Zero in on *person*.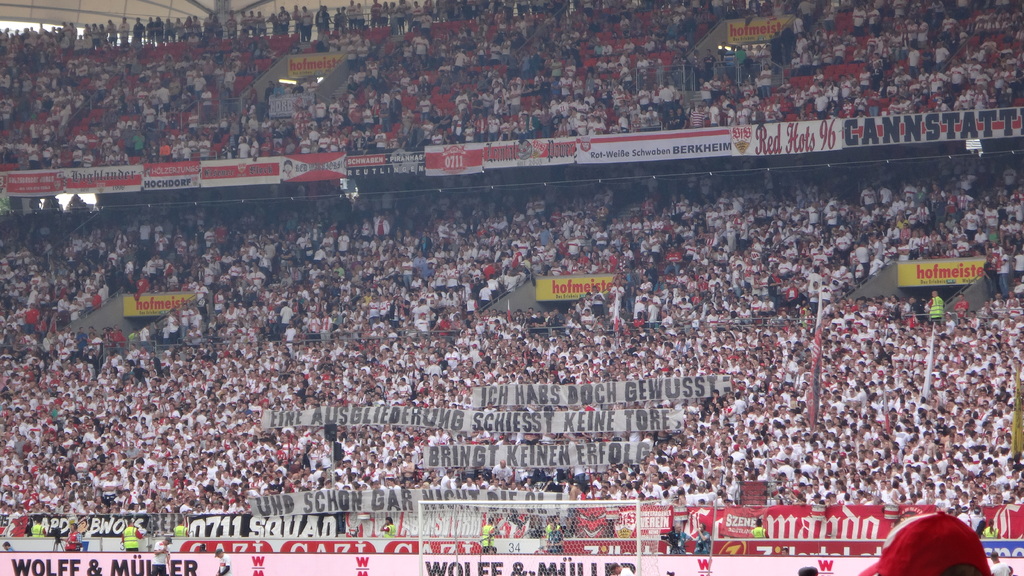
Zeroed in: 477/514/501/553.
